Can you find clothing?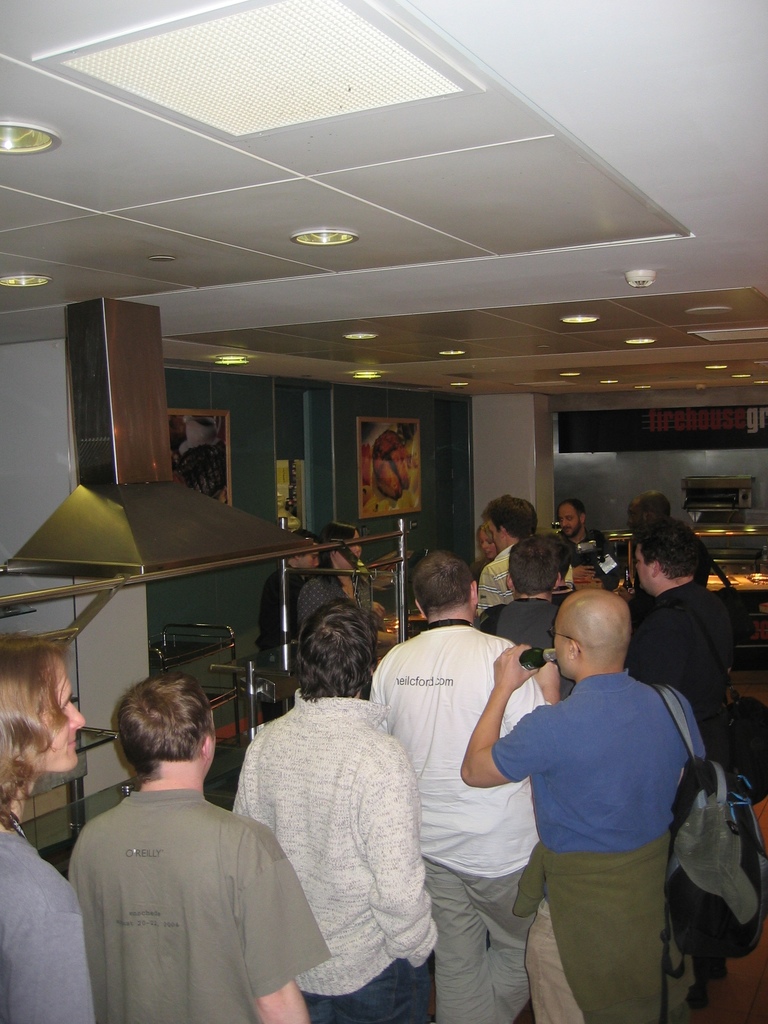
Yes, bounding box: (540,542,628,598).
